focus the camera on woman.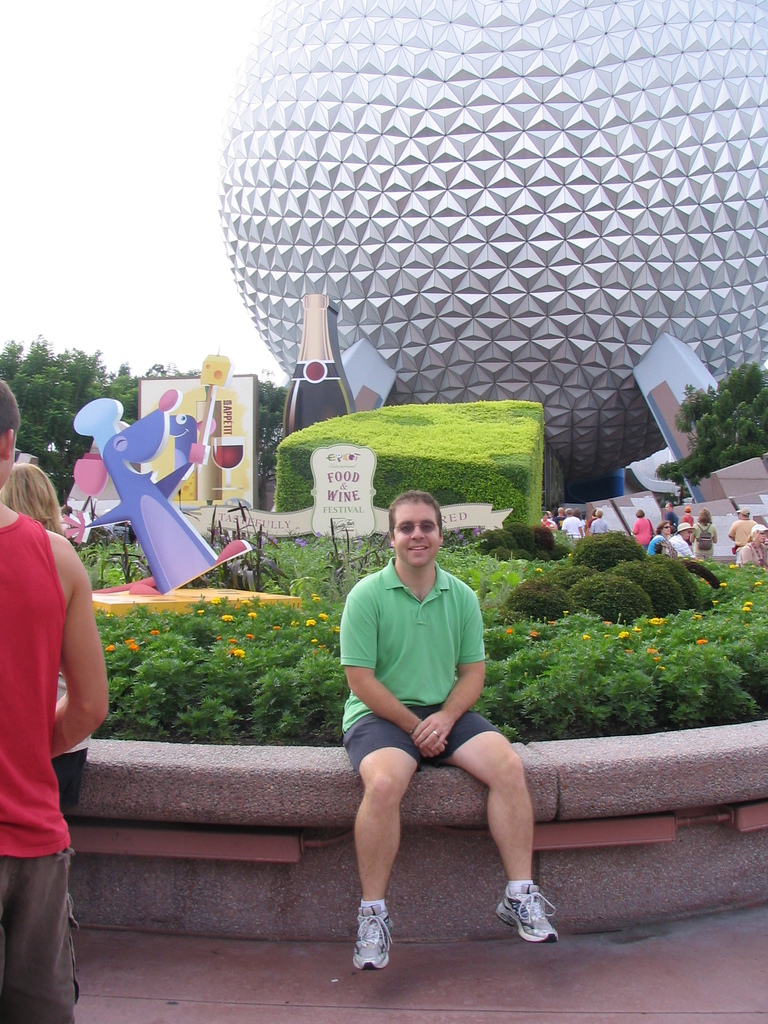
Focus region: Rect(574, 509, 588, 536).
